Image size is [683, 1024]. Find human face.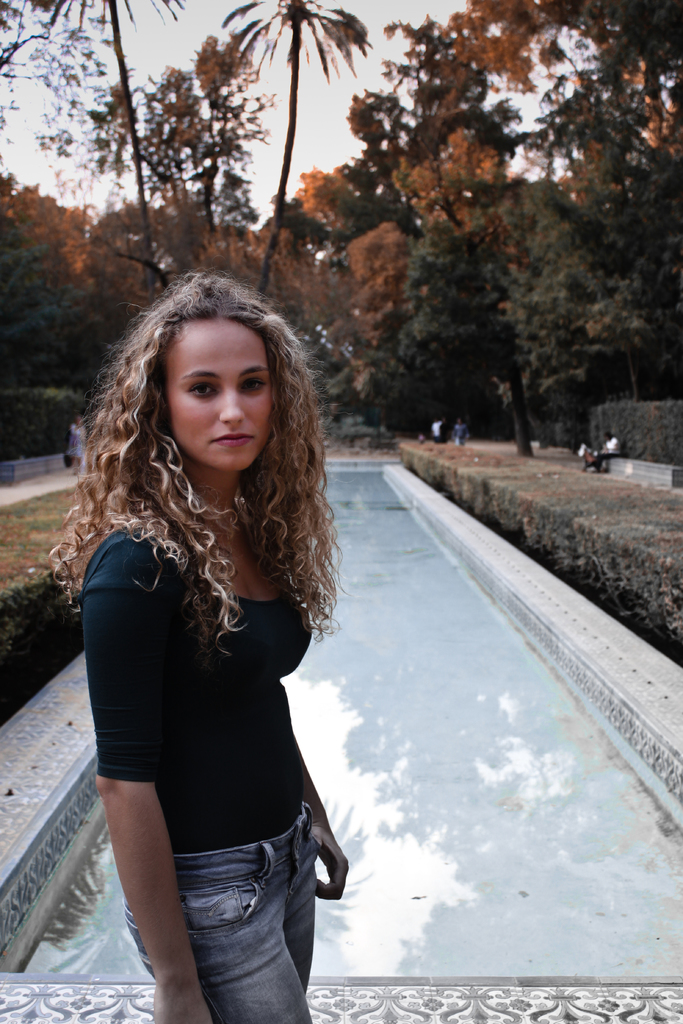
detection(165, 309, 272, 470).
